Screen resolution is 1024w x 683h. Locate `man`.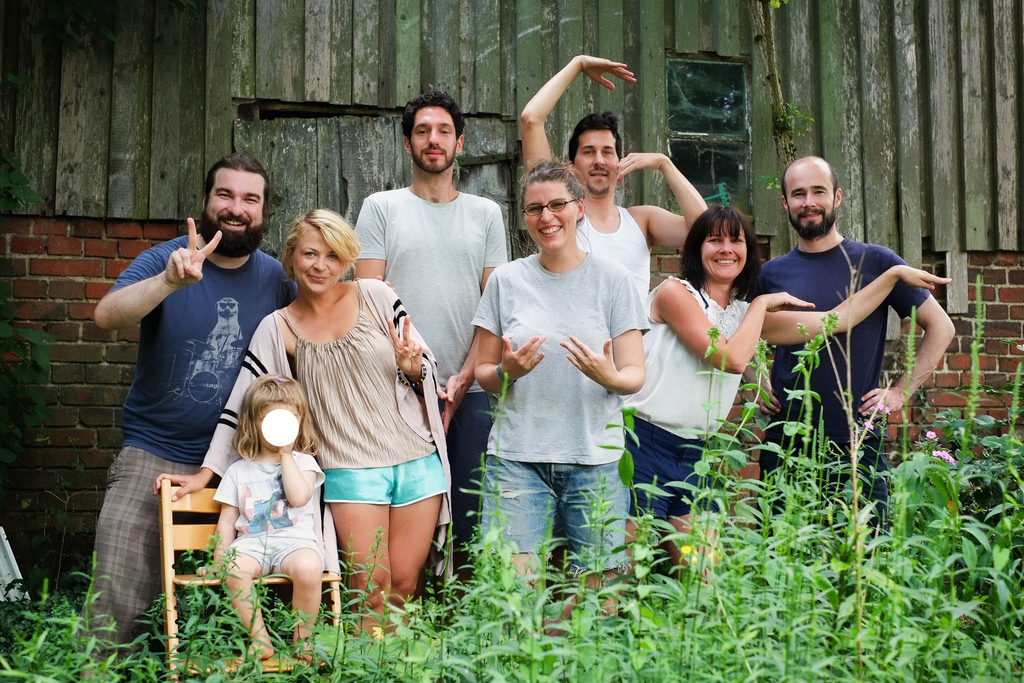
<bbox>354, 92, 507, 581</bbox>.
